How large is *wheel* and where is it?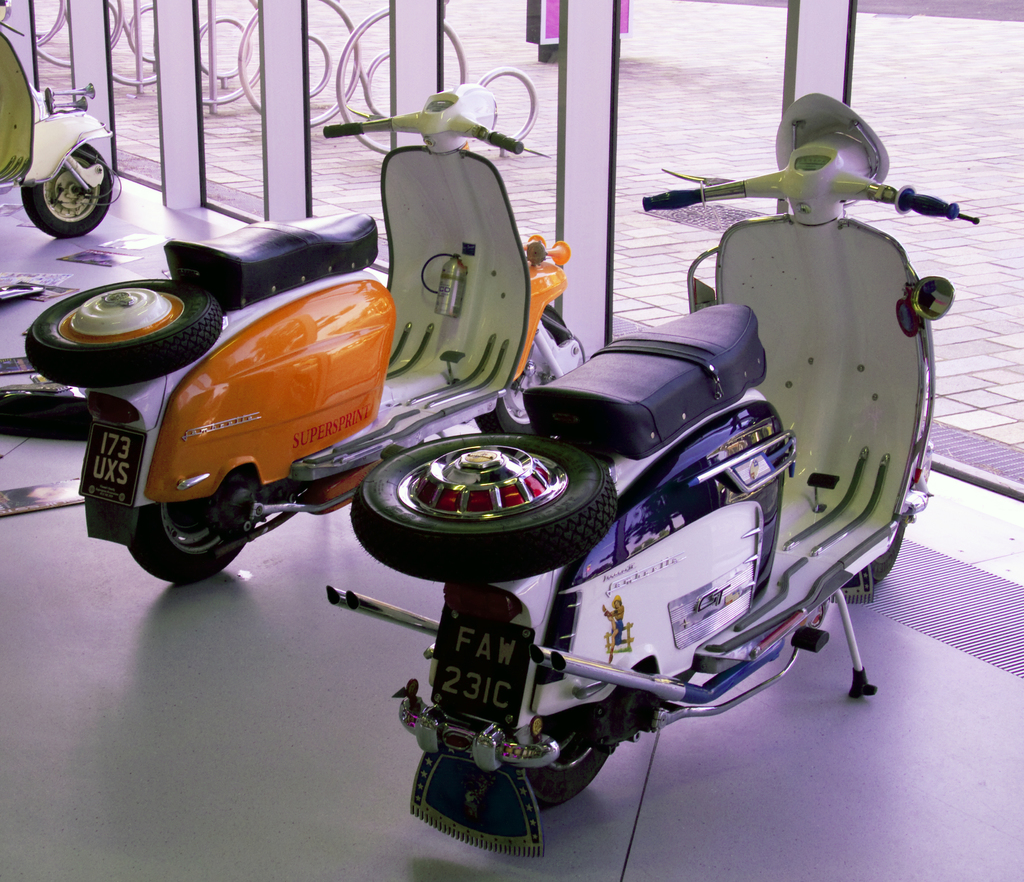
Bounding box: x1=525 y1=739 x2=609 y2=806.
